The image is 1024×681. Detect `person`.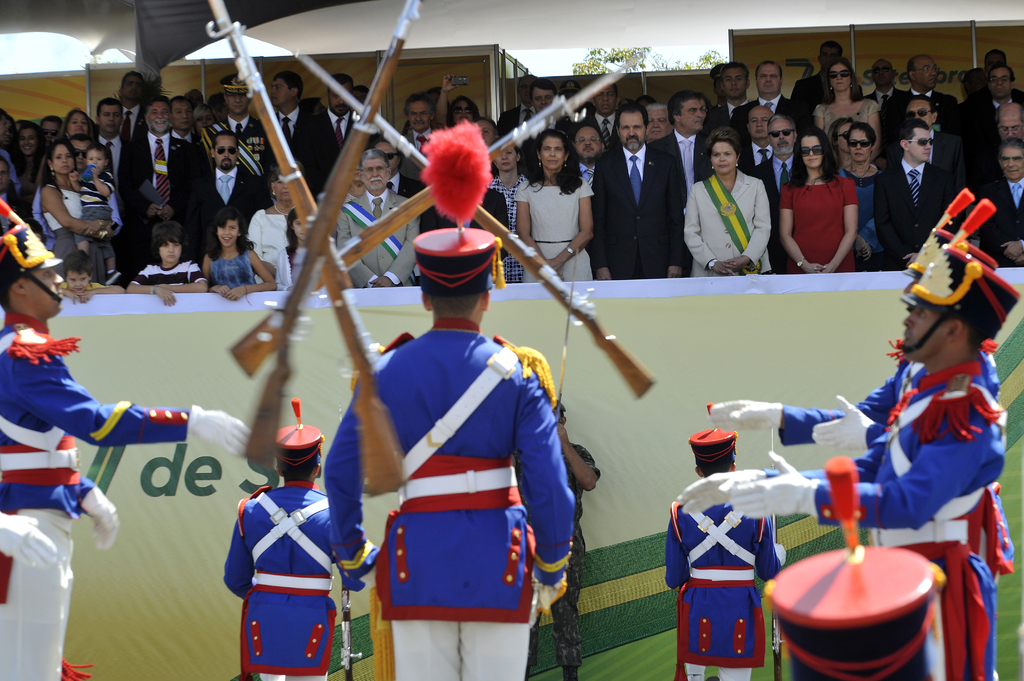
Detection: 326/225/575/680.
